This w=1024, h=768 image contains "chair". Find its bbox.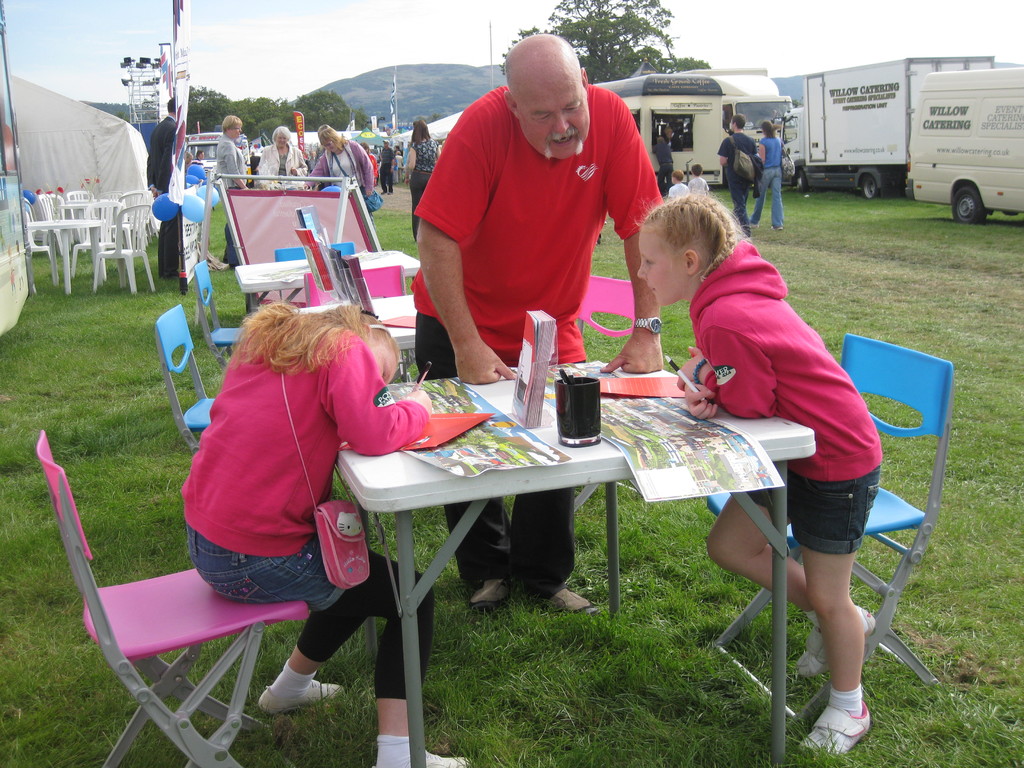
x1=273, y1=244, x2=308, y2=303.
